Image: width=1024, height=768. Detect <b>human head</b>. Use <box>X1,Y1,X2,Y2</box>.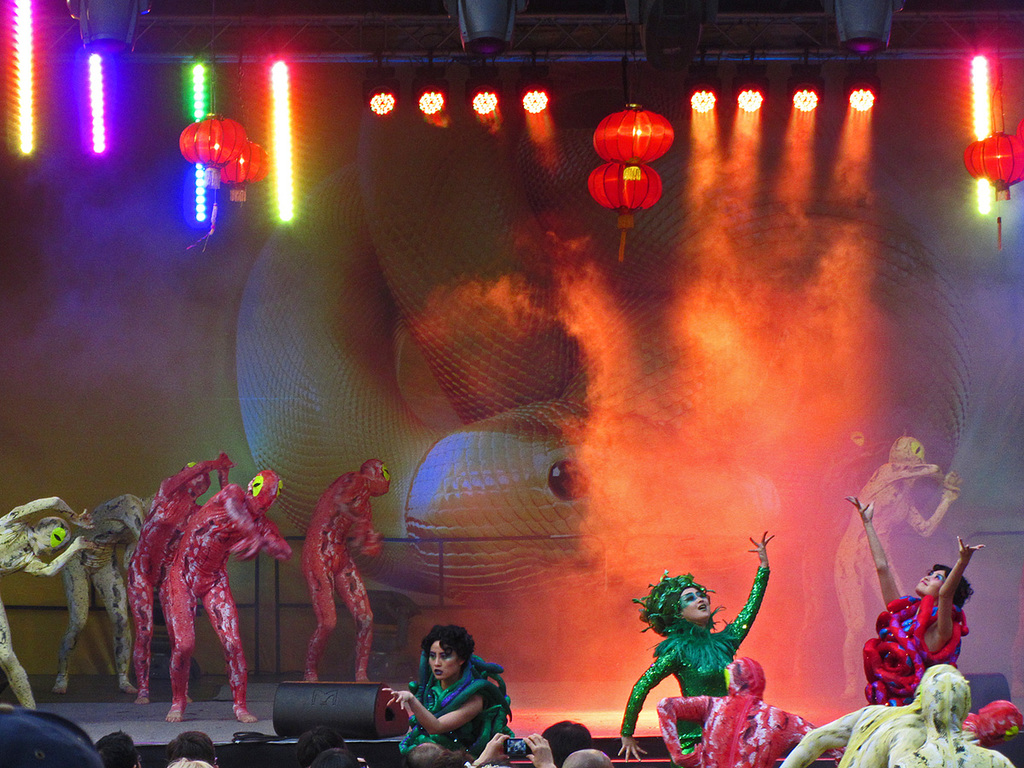
<box>415,621,474,681</box>.
